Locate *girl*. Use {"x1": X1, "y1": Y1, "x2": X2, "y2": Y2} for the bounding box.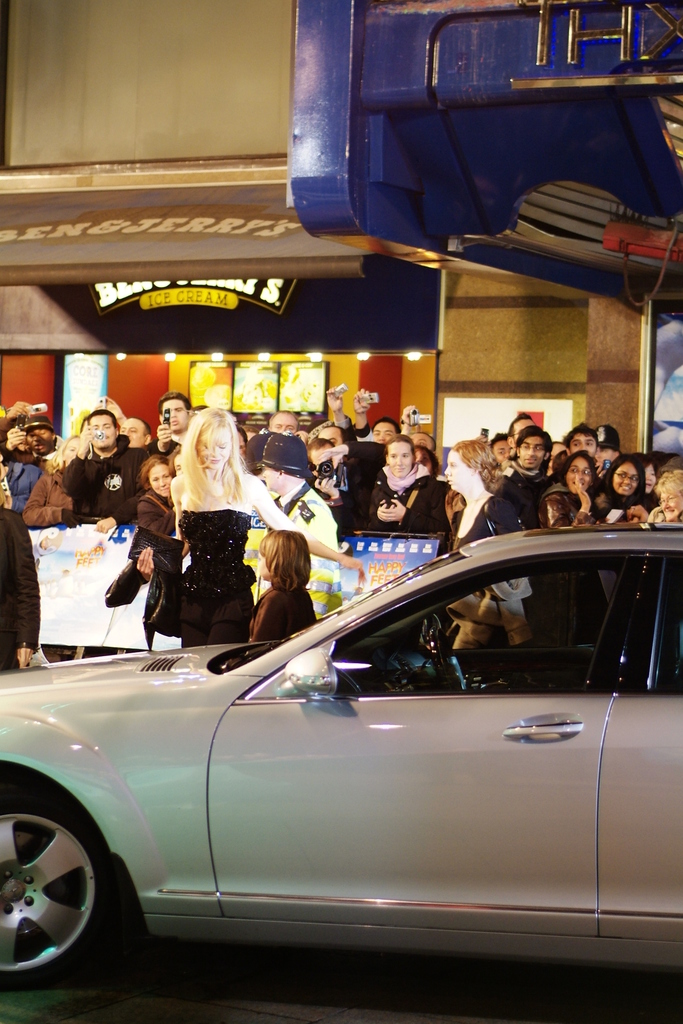
{"x1": 135, "y1": 453, "x2": 176, "y2": 548}.
